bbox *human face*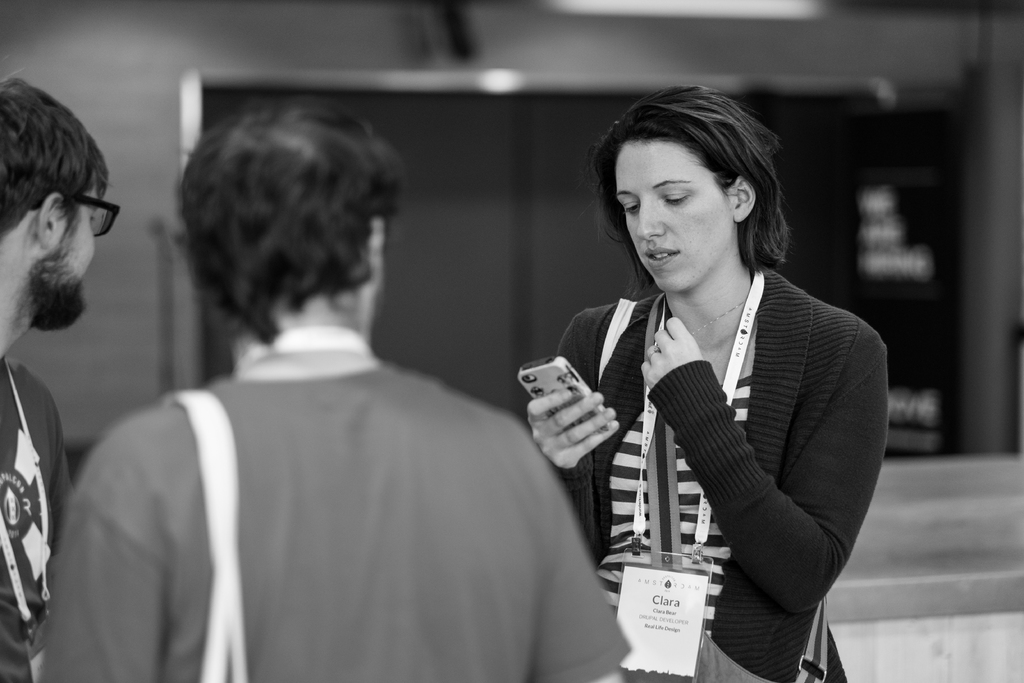
rect(43, 185, 95, 332)
